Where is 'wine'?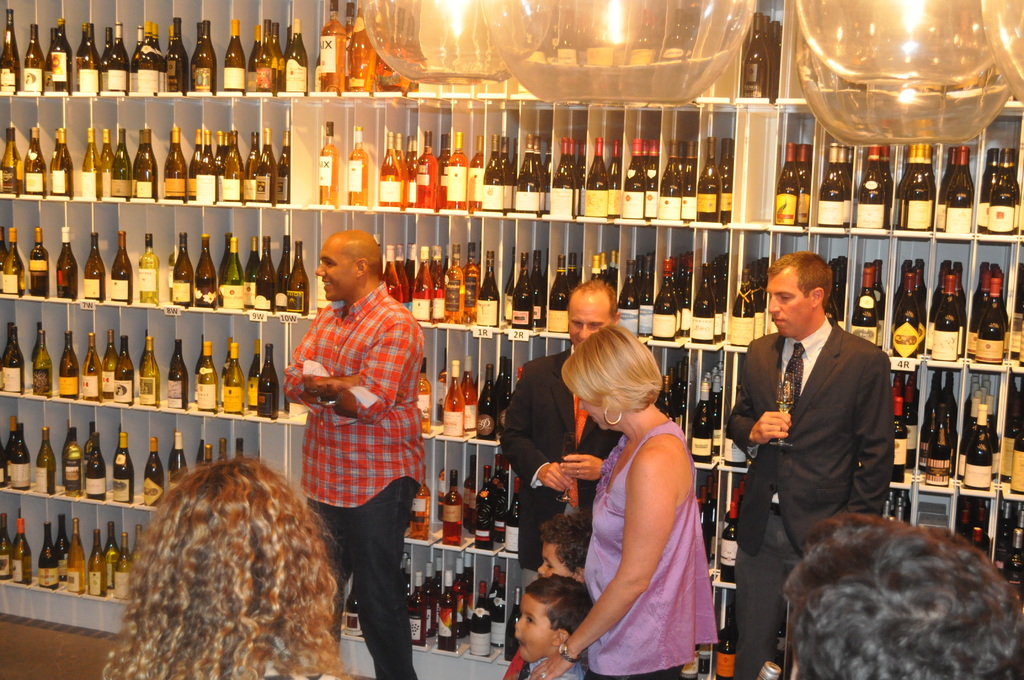
rect(0, 441, 9, 489).
